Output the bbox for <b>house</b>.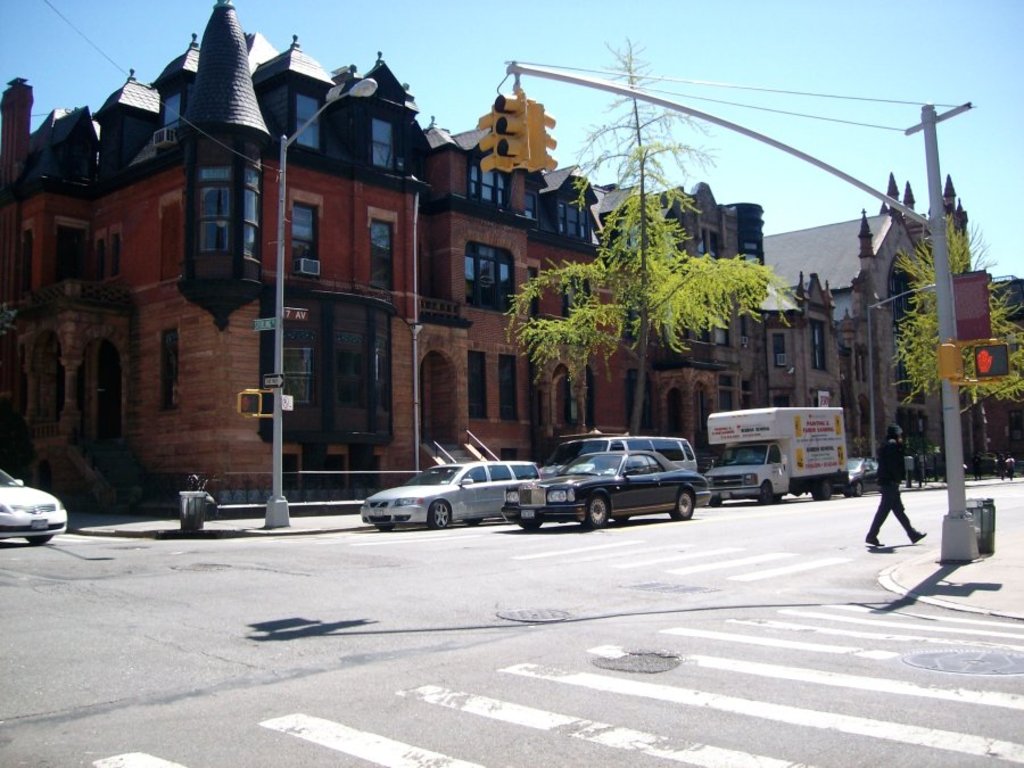
BBox(655, 167, 1023, 480).
